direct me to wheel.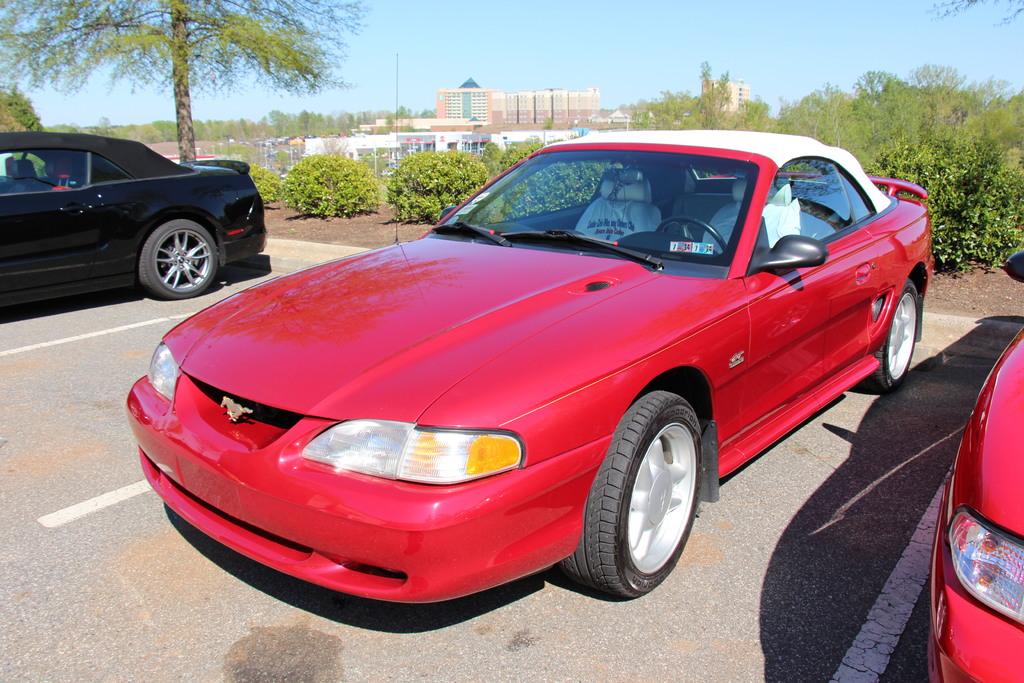
Direction: 859:279:926:388.
